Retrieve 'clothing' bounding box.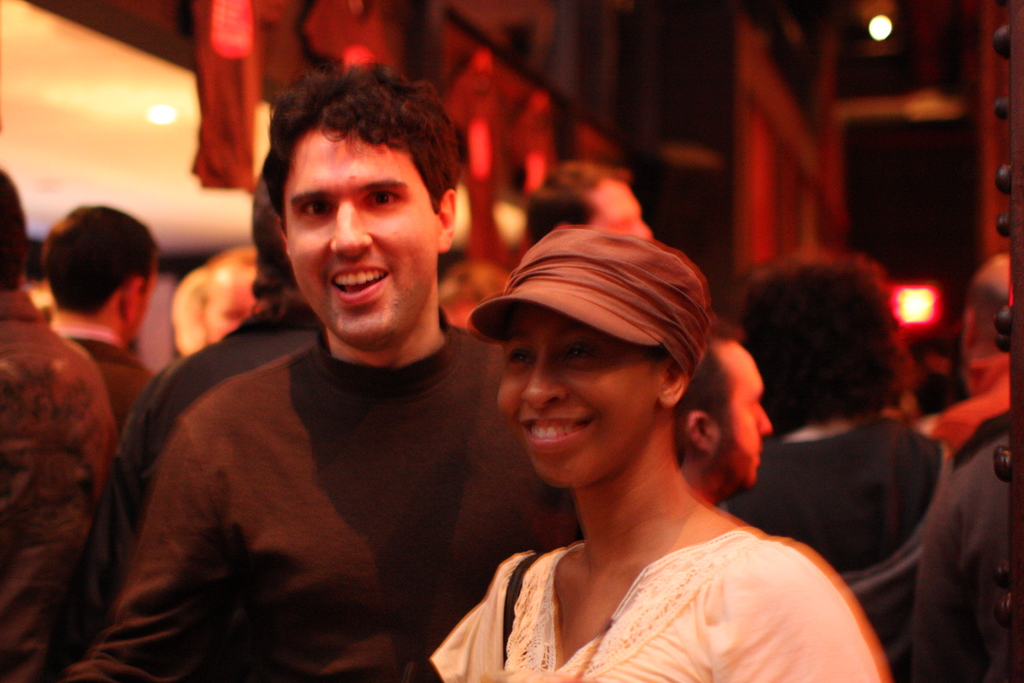
Bounding box: [932, 355, 1011, 457].
